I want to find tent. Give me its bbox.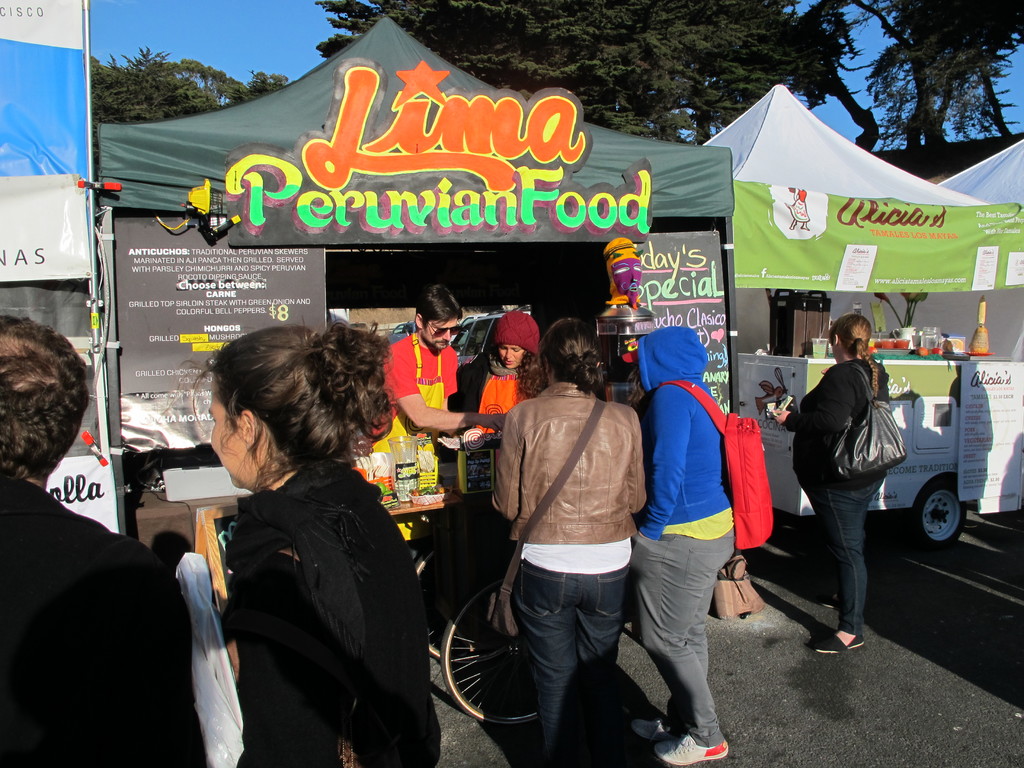
[929, 124, 1023, 528].
